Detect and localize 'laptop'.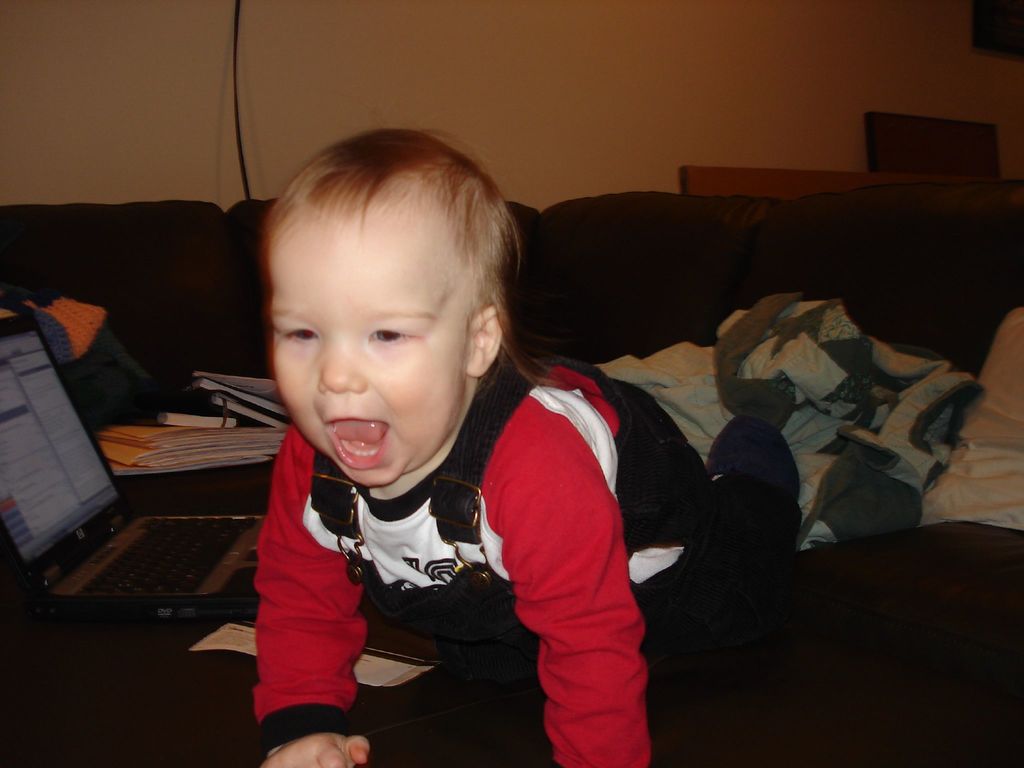
Localized at 17:262:254:651.
